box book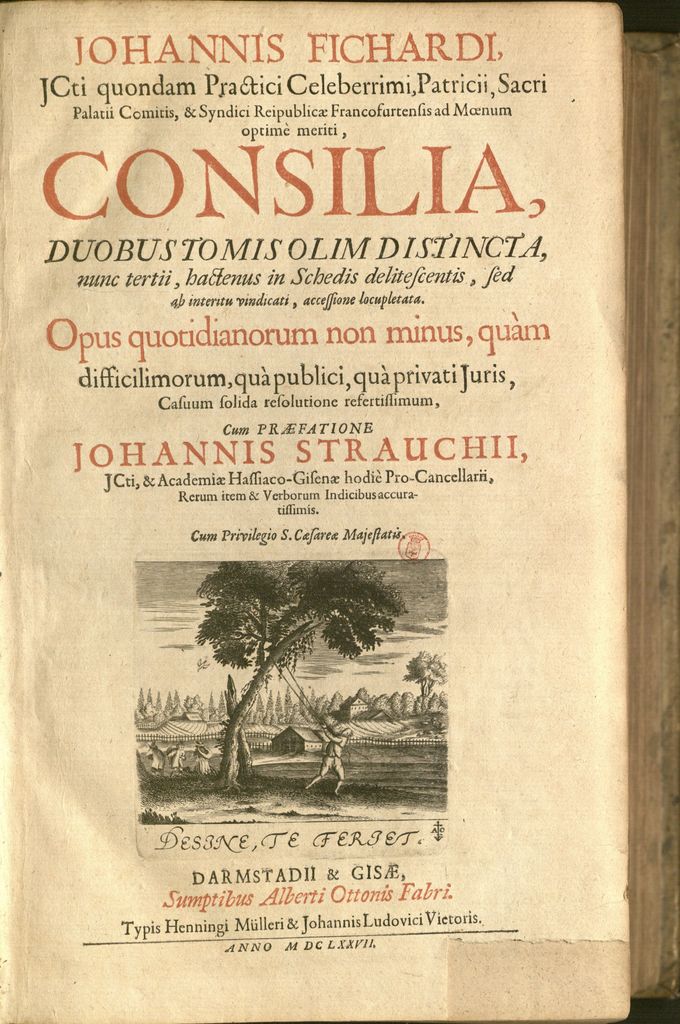
detection(0, 0, 679, 1023)
